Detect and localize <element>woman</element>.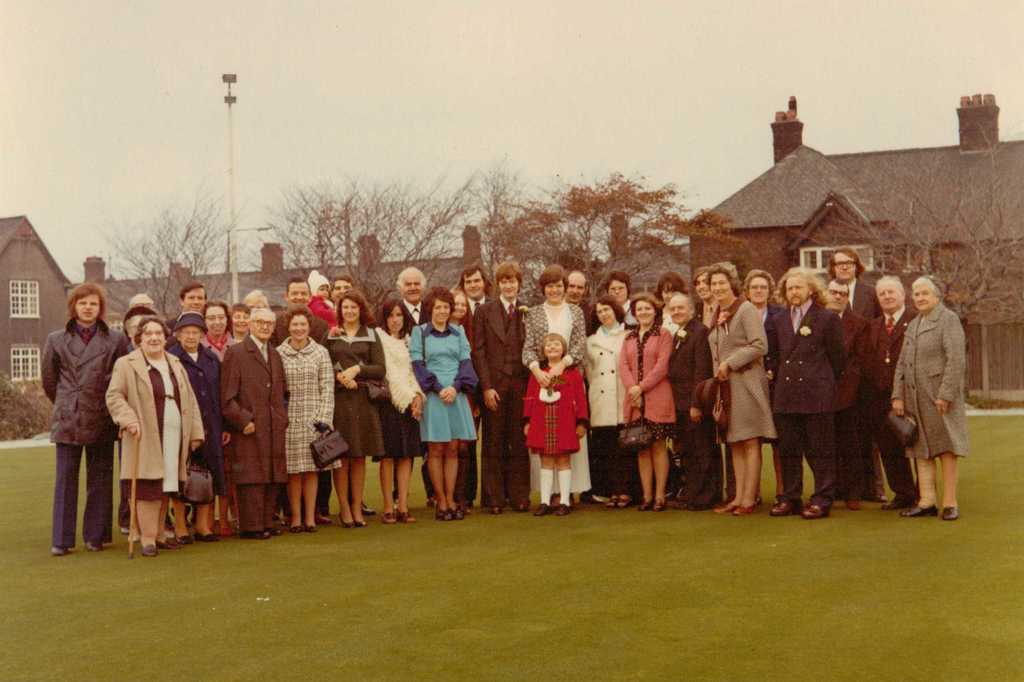
Localized at crop(316, 289, 385, 532).
